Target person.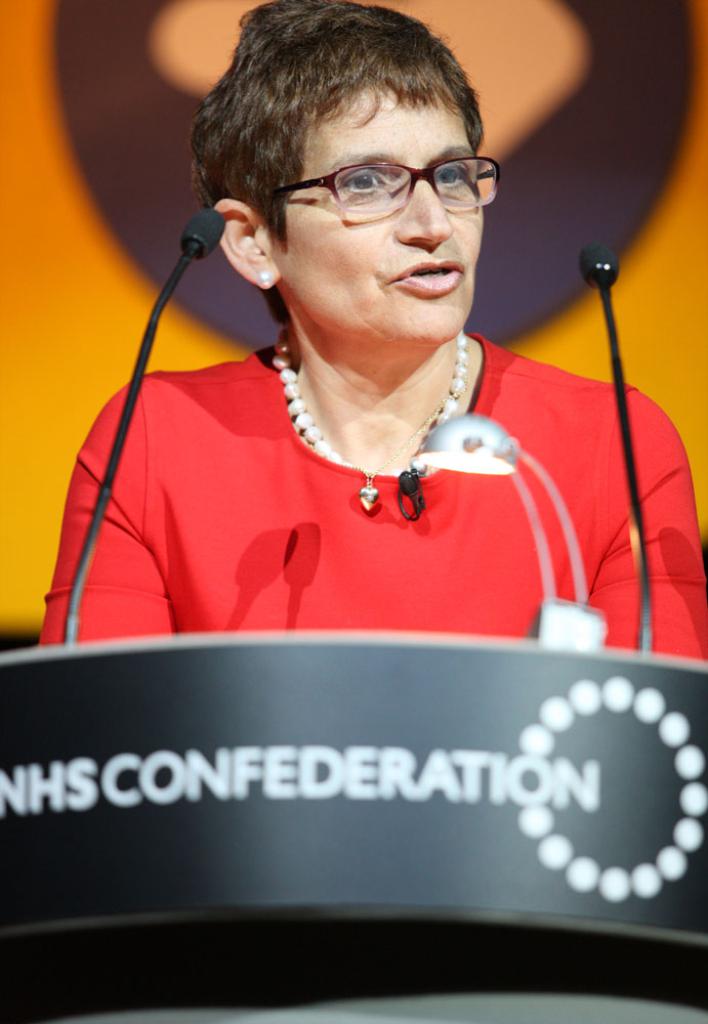
Target region: detection(36, 4, 670, 696).
